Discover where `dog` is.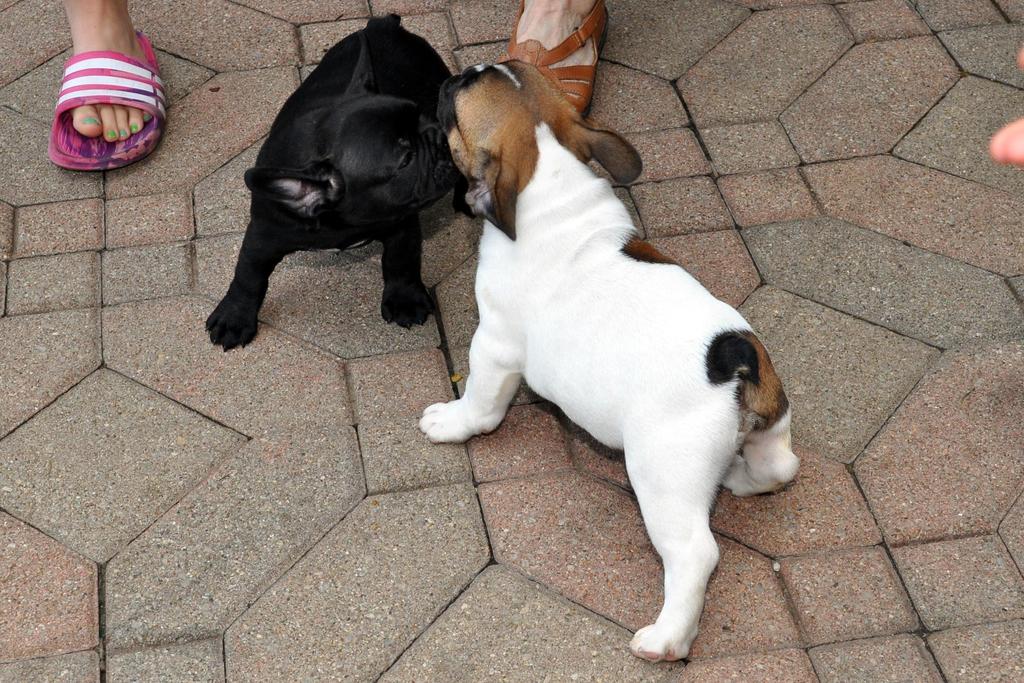
Discovered at 417:58:805:663.
